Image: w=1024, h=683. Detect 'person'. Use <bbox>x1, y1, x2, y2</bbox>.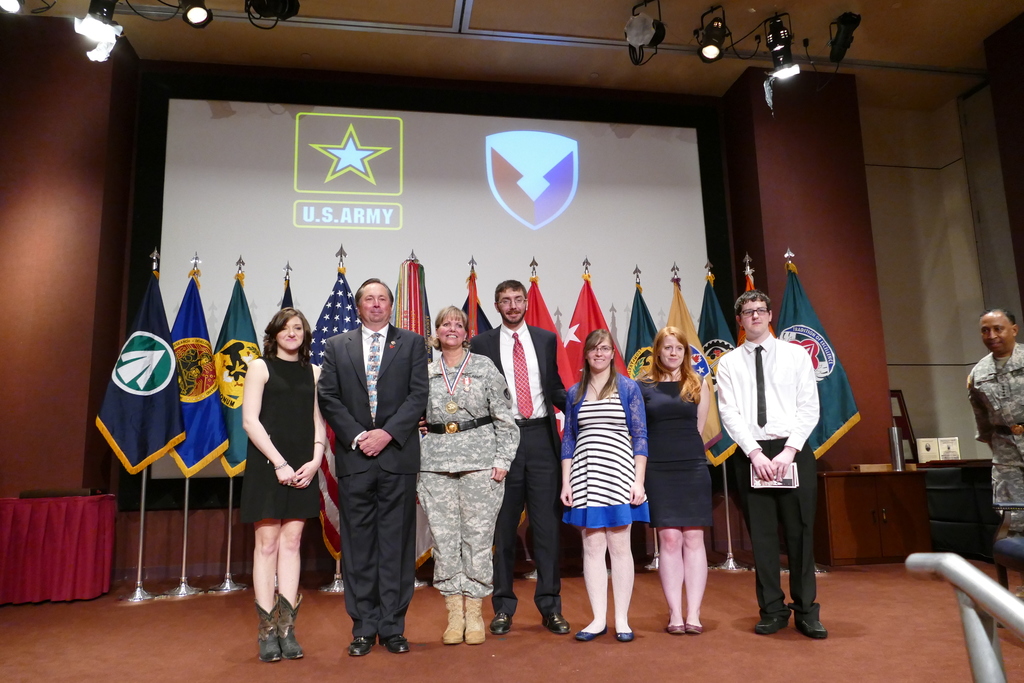
<bbox>552, 323, 652, 650</bbox>.
